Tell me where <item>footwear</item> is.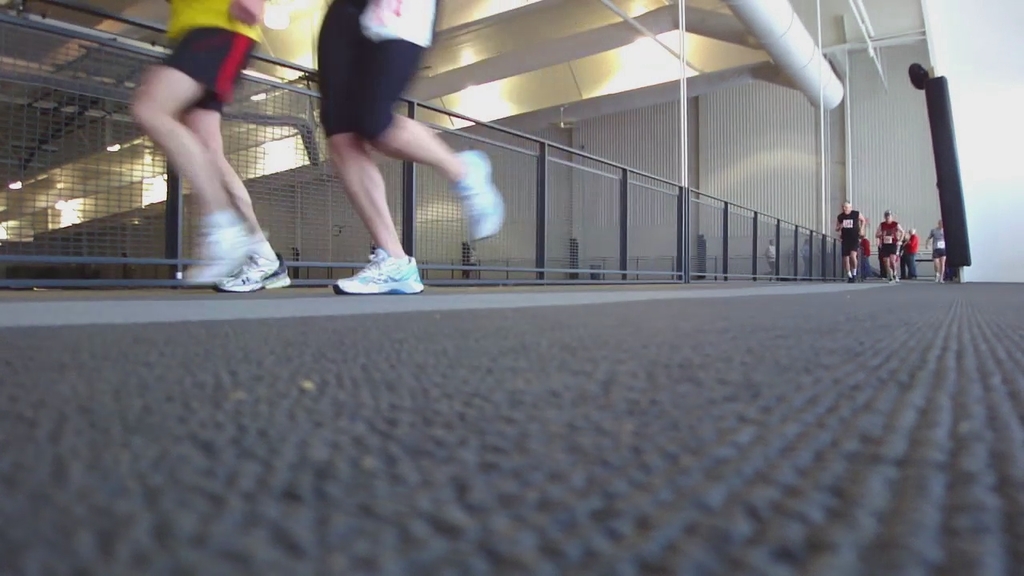
<item>footwear</item> is at (887, 272, 895, 286).
